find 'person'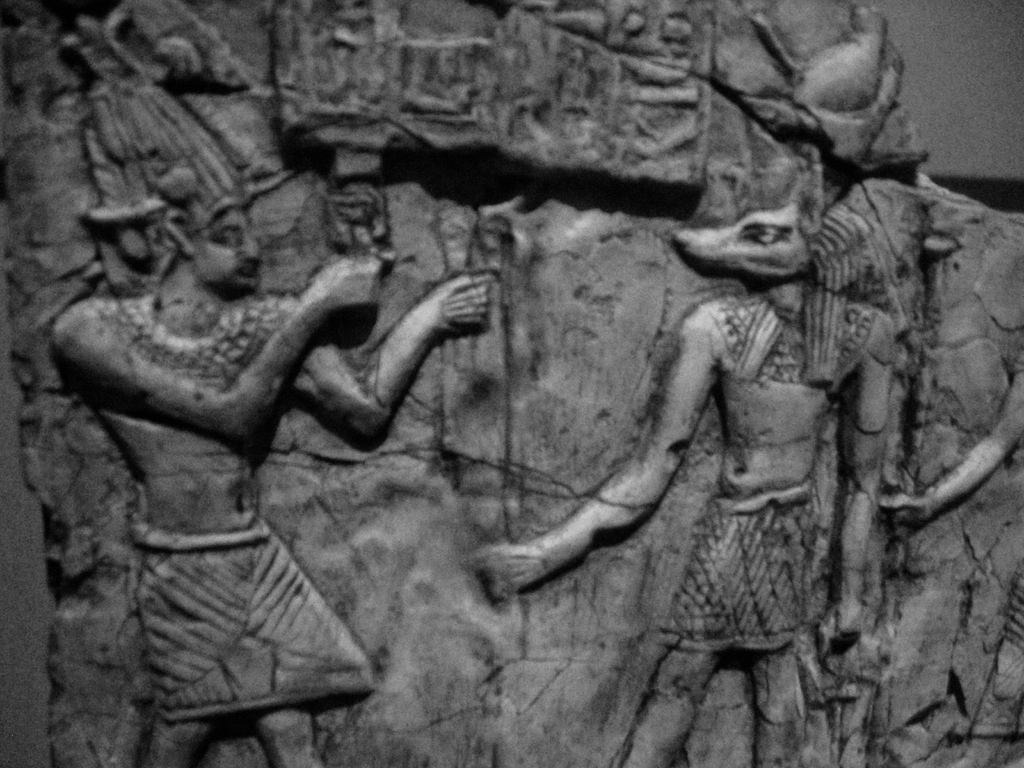
[x1=47, y1=8, x2=490, y2=767]
